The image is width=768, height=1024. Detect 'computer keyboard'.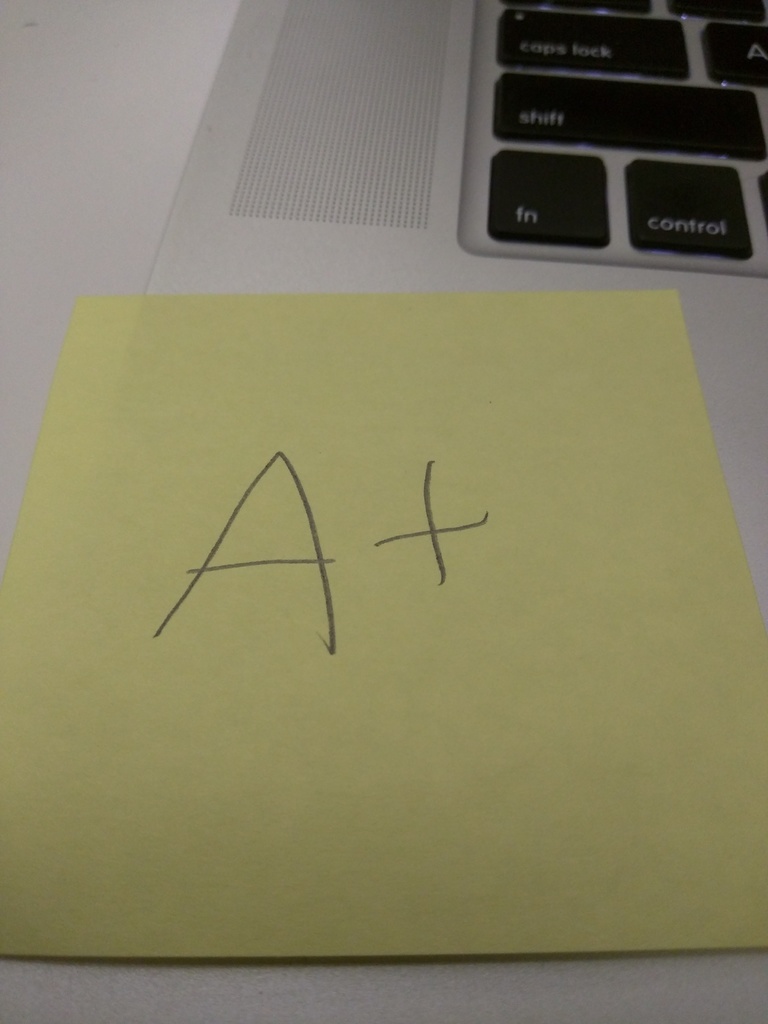
Detection: (483, 1, 767, 266).
